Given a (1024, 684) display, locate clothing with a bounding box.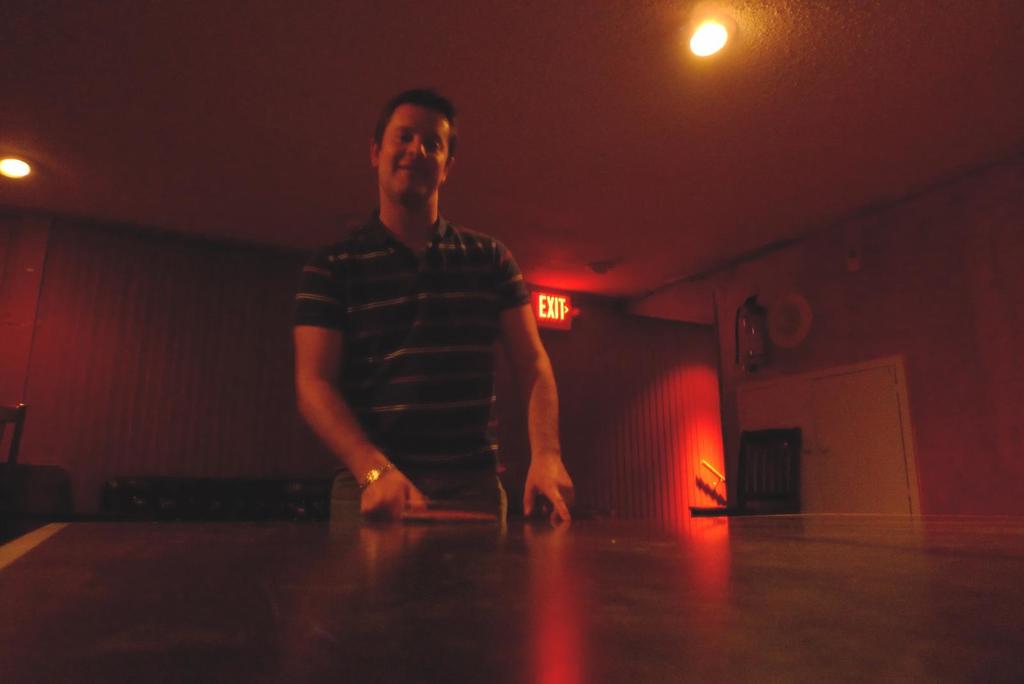
Located: (285, 144, 549, 527).
